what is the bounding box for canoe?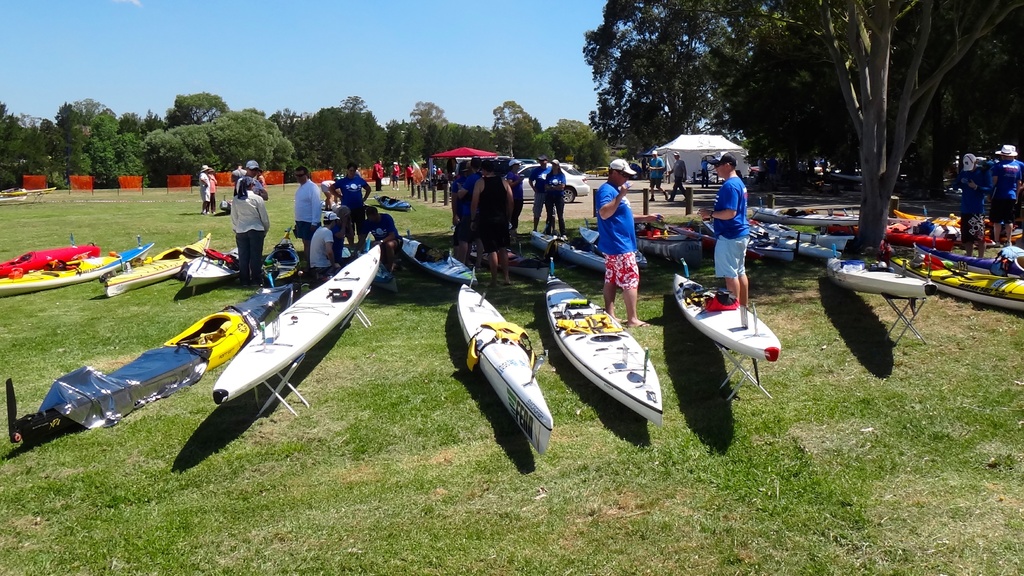
x1=673, y1=274, x2=779, y2=369.
